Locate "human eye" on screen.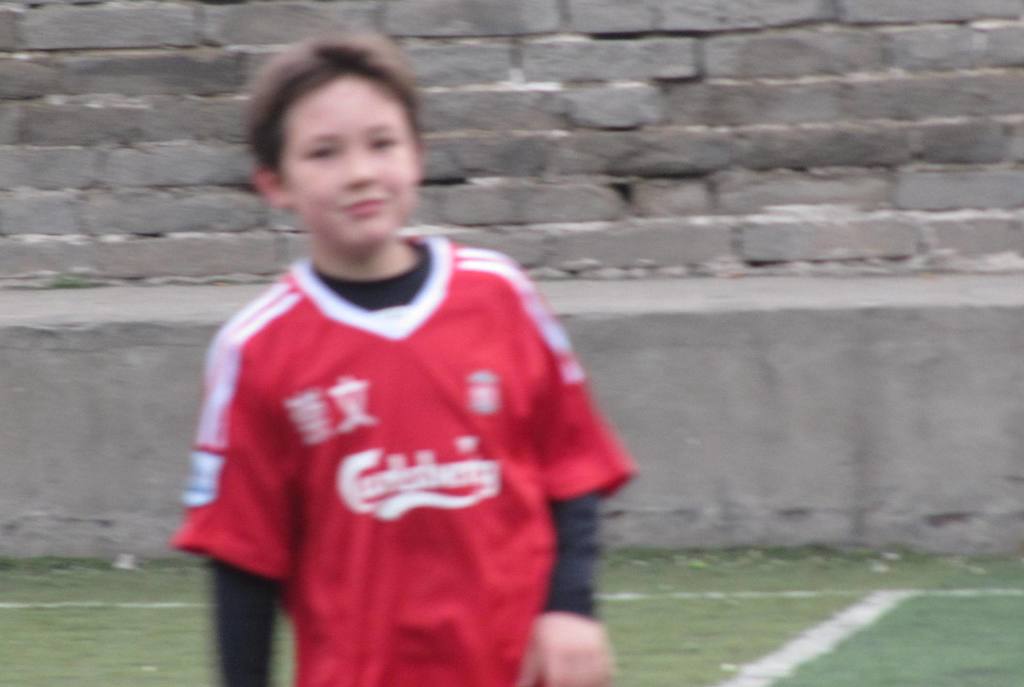
On screen at <box>362,128,403,155</box>.
